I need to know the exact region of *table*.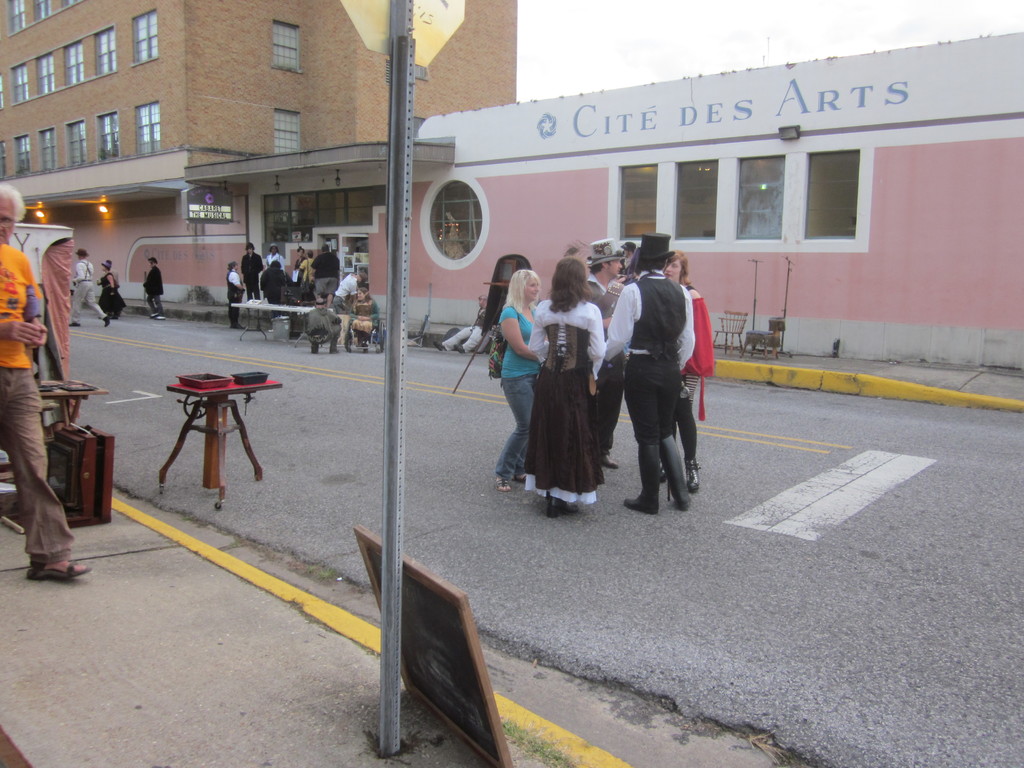
Region: select_region(141, 364, 276, 496).
